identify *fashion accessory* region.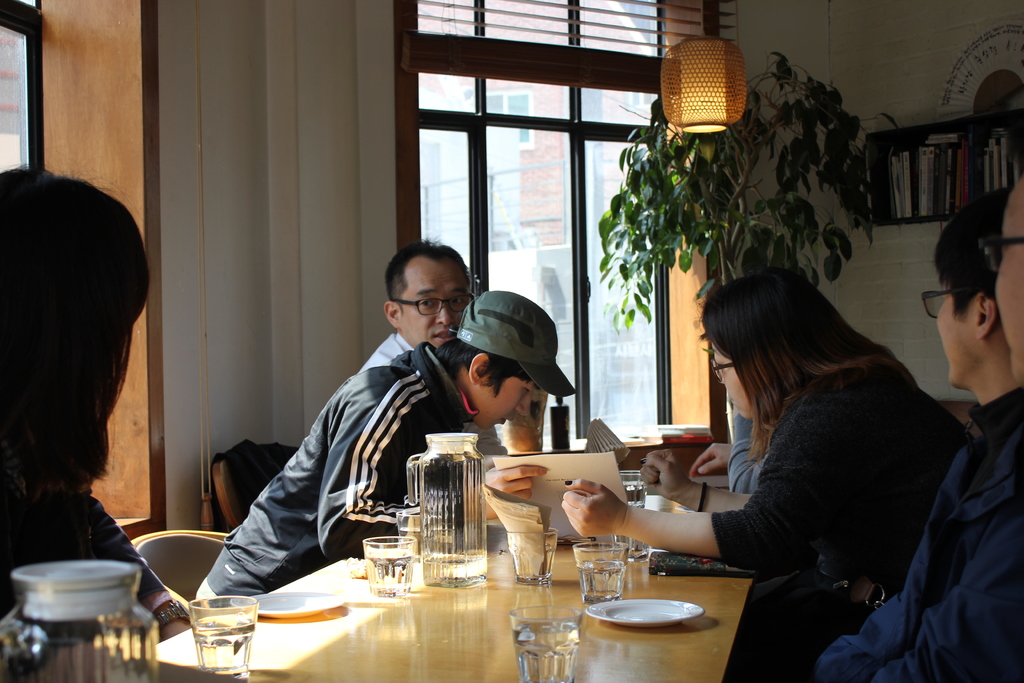
Region: l=646, t=552, r=757, b=579.
